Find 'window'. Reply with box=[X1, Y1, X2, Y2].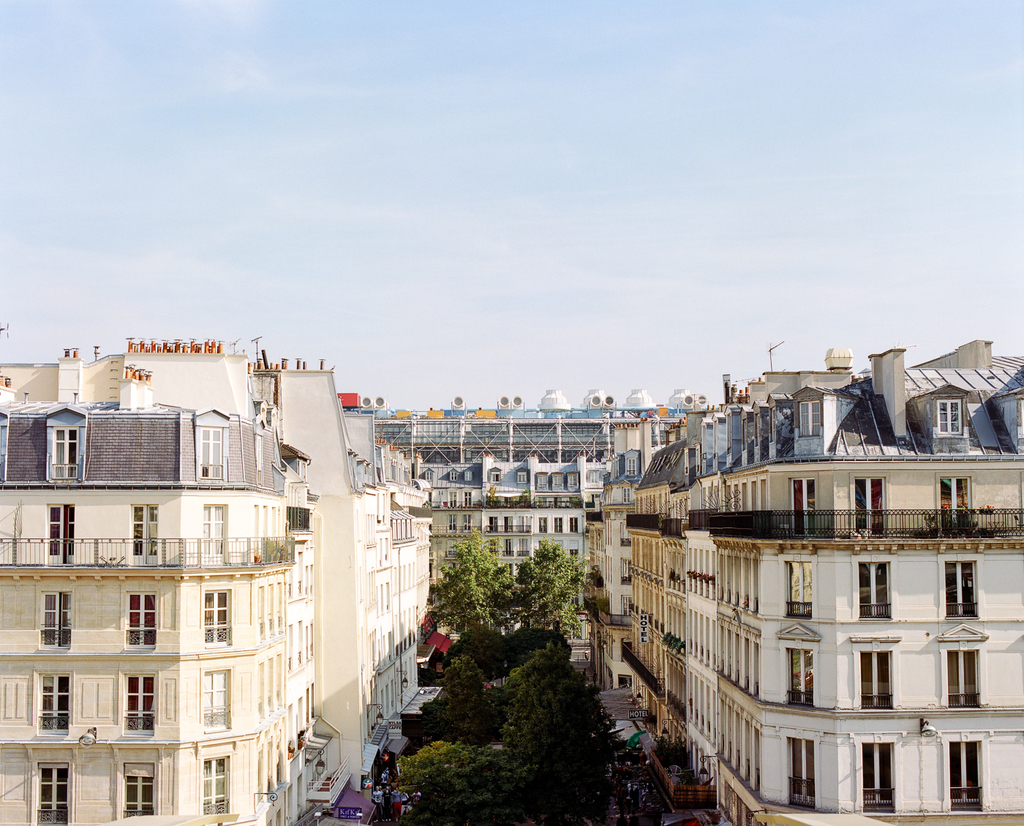
box=[122, 587, 159, 646].
